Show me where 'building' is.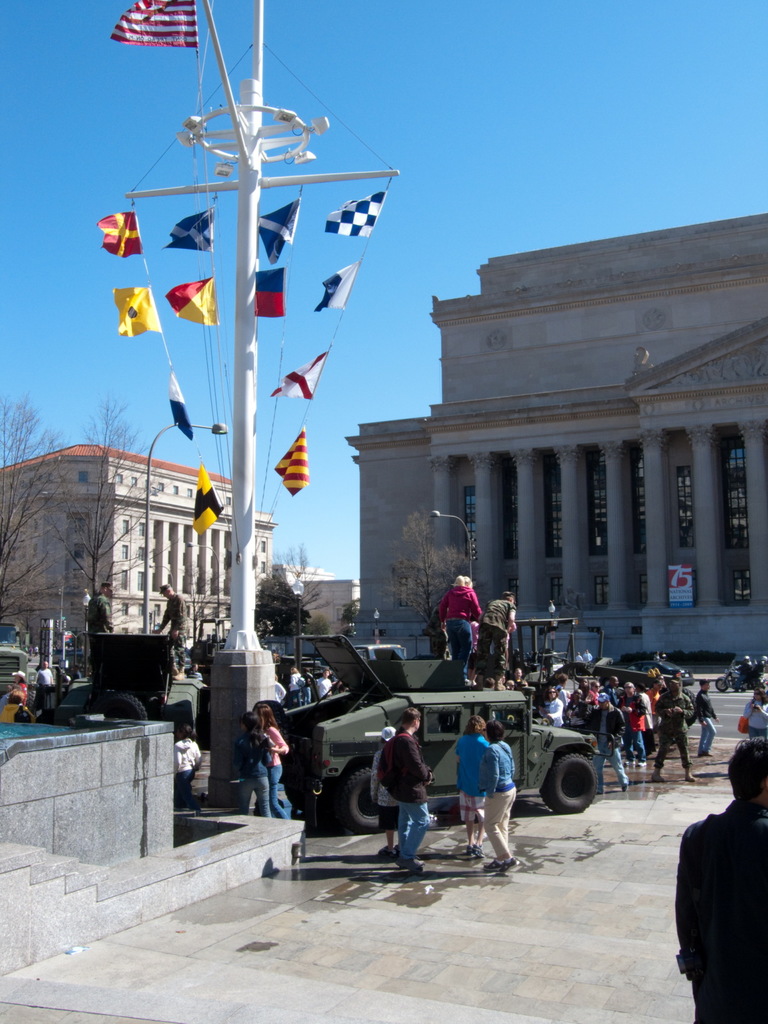
'building' is at {"left": 255, "top": 550, "right": 368, "bottom": 660}.
